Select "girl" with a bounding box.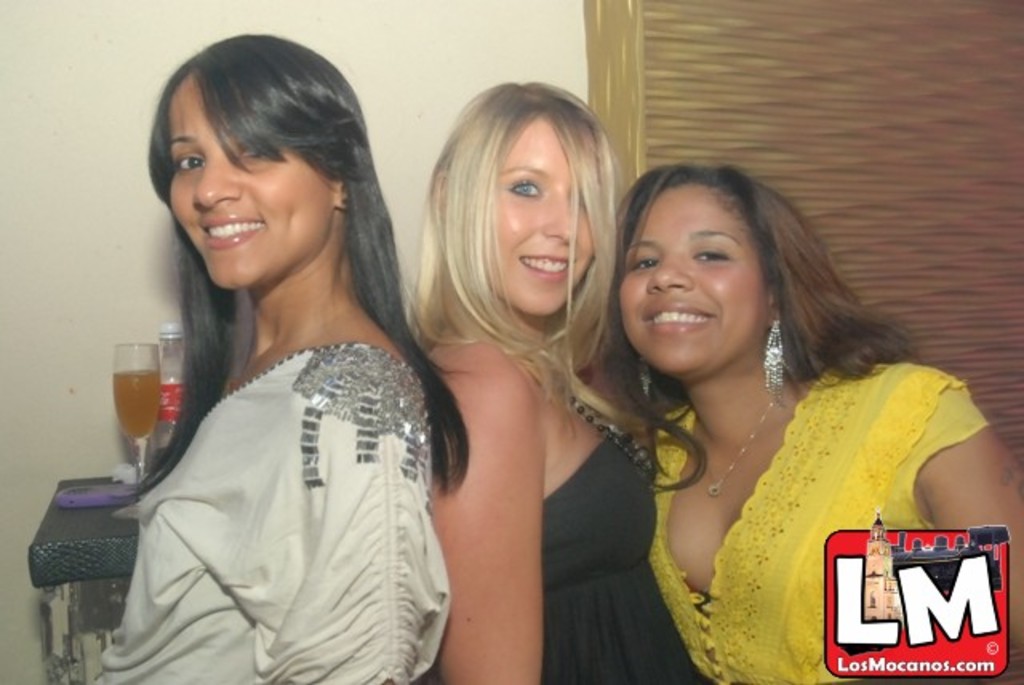
[x1=88, y1=29, x2=456, y2=683].
